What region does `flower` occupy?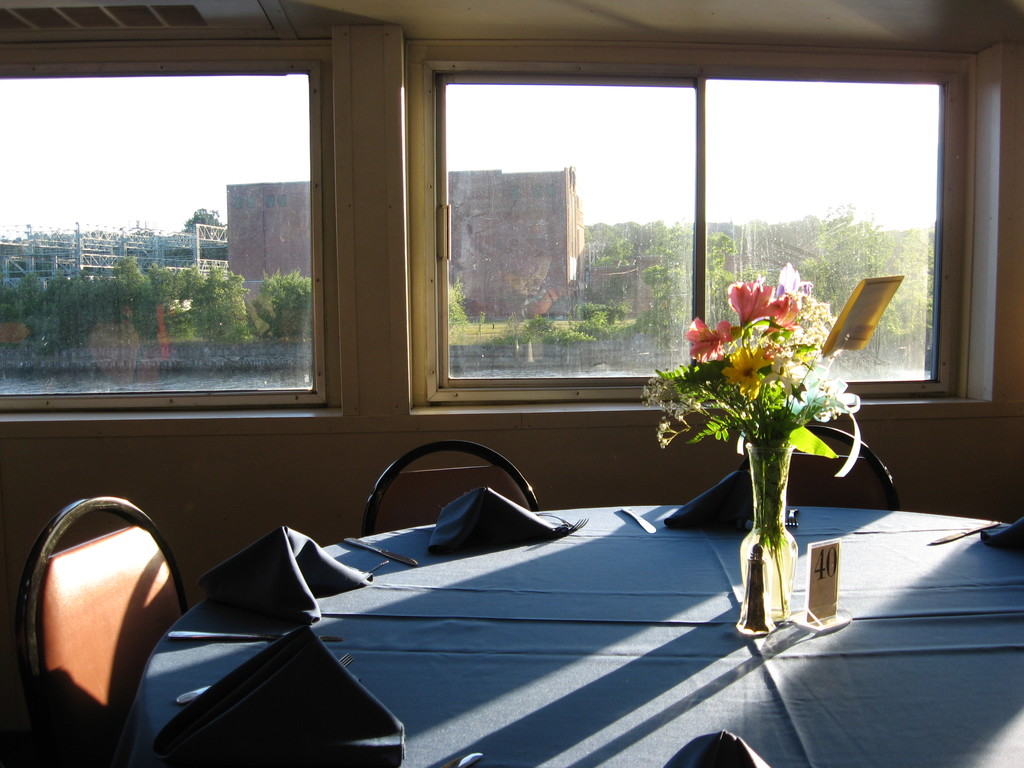
rect(764, 355, 801, 399).
